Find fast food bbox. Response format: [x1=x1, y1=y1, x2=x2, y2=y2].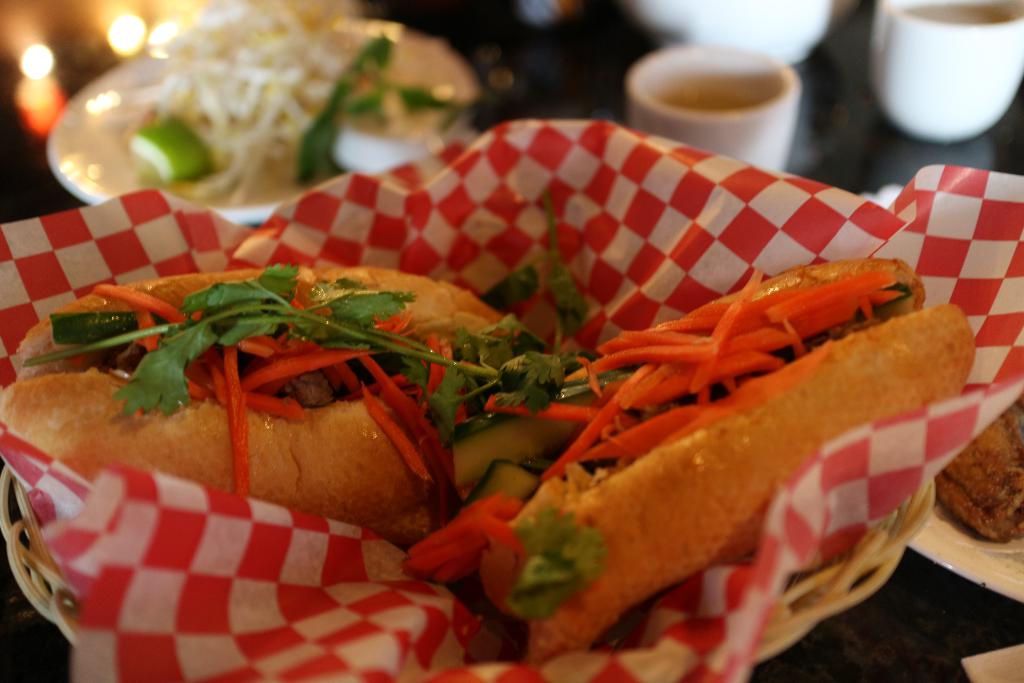
[x1=11, y1=272, x2=487, y2=536].
